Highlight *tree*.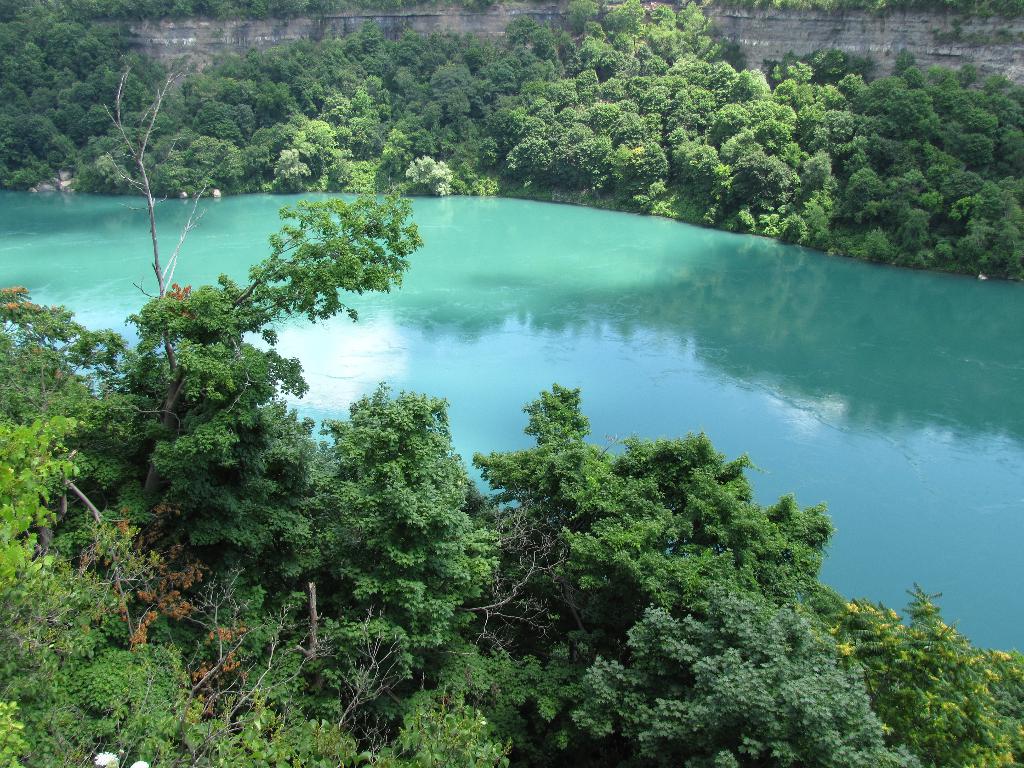
Highlighted region: [88,188,470,658].
